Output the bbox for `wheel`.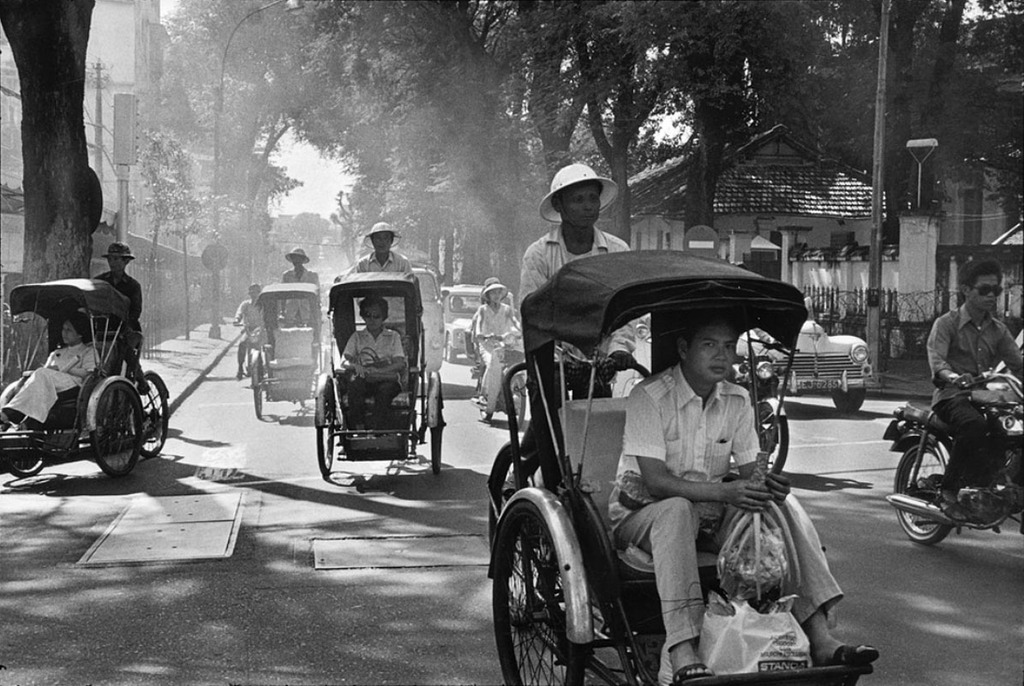
pyautogui.locateOnScreen(513, 375, 533, 424).
